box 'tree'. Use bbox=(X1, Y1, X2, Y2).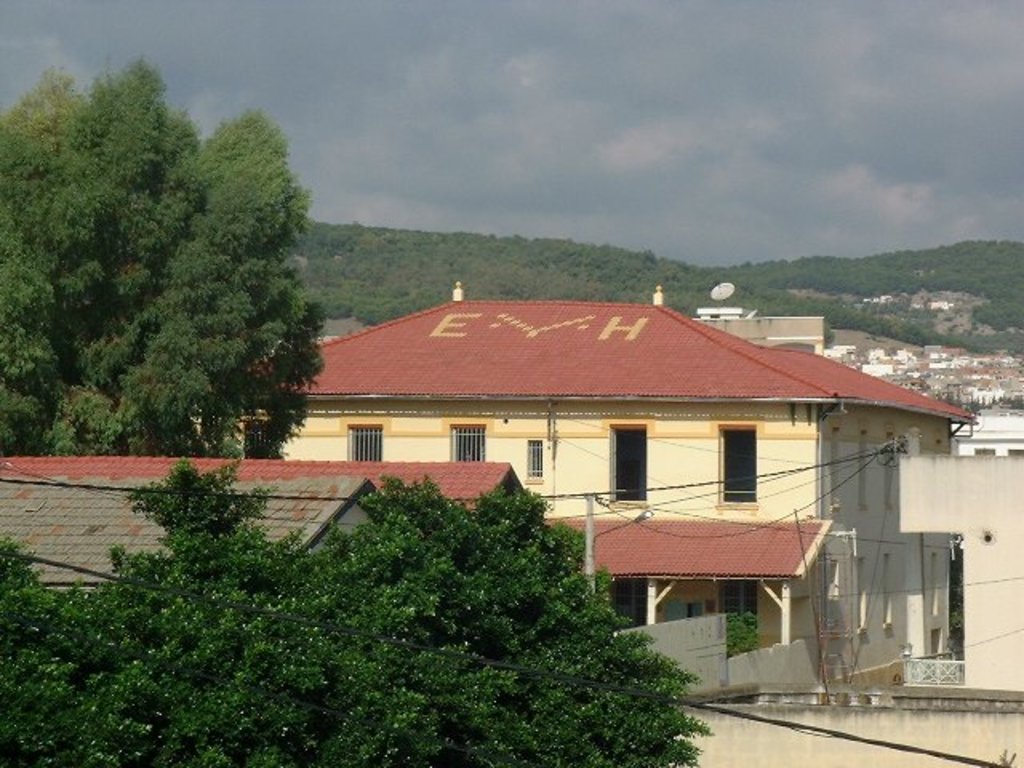
bbox=(0, 464, 709, 766).
